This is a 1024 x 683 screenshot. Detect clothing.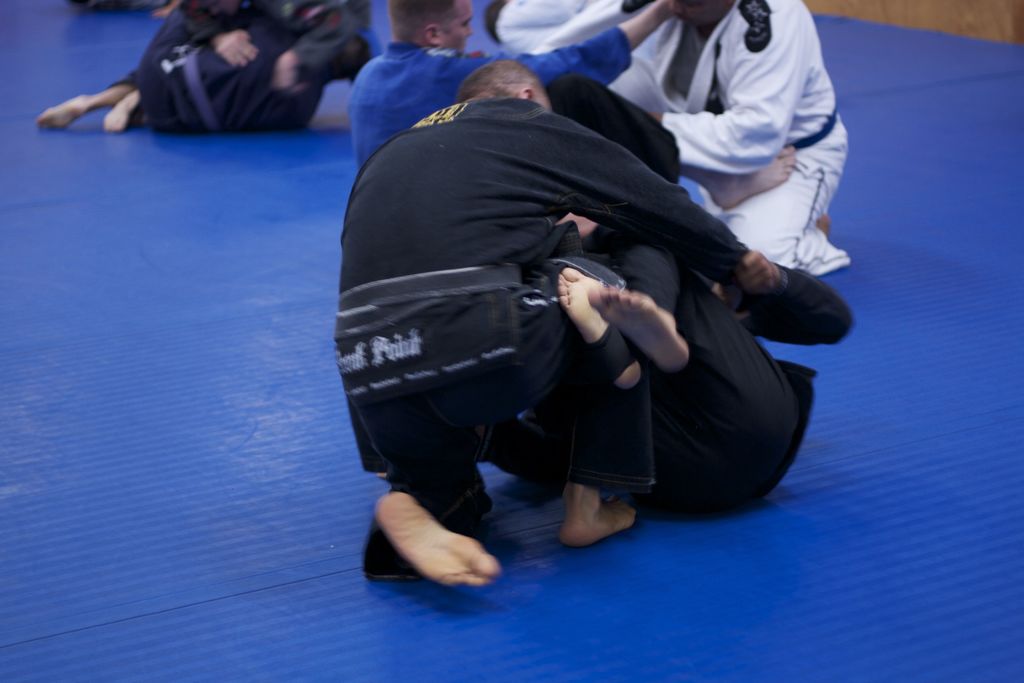
<region>605, 0, 853, 281</region>.
